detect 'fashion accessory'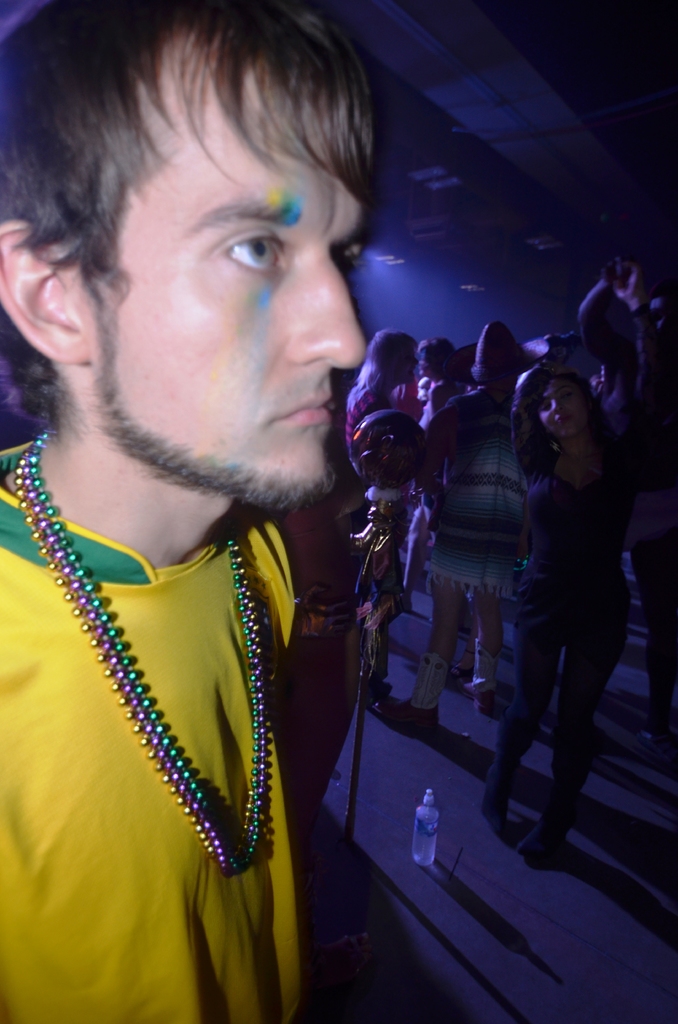
region(373, 693, 437, 733)
